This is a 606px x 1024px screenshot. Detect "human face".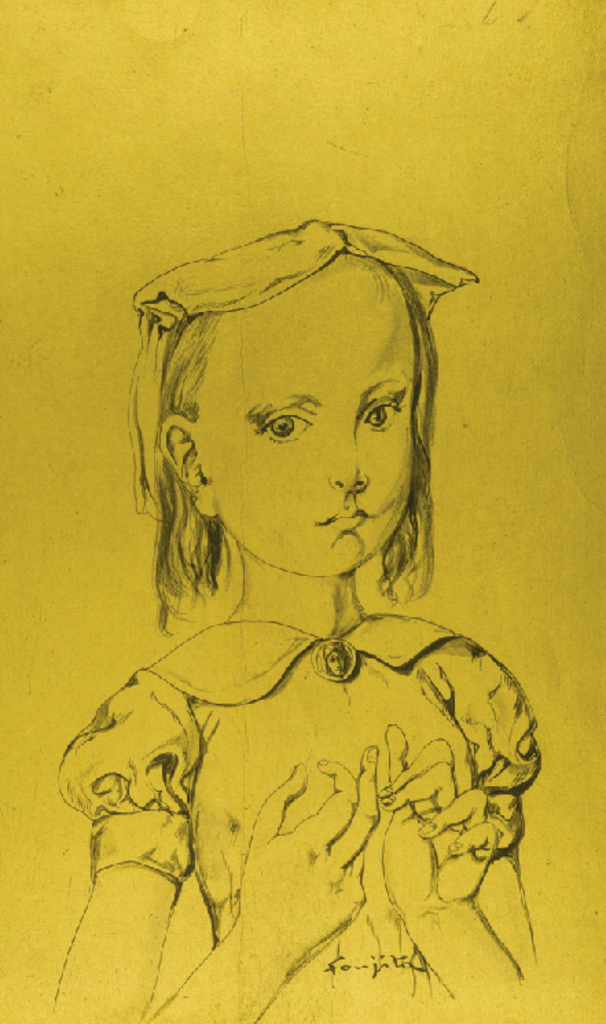
box=[205, 335, 411, 577].
